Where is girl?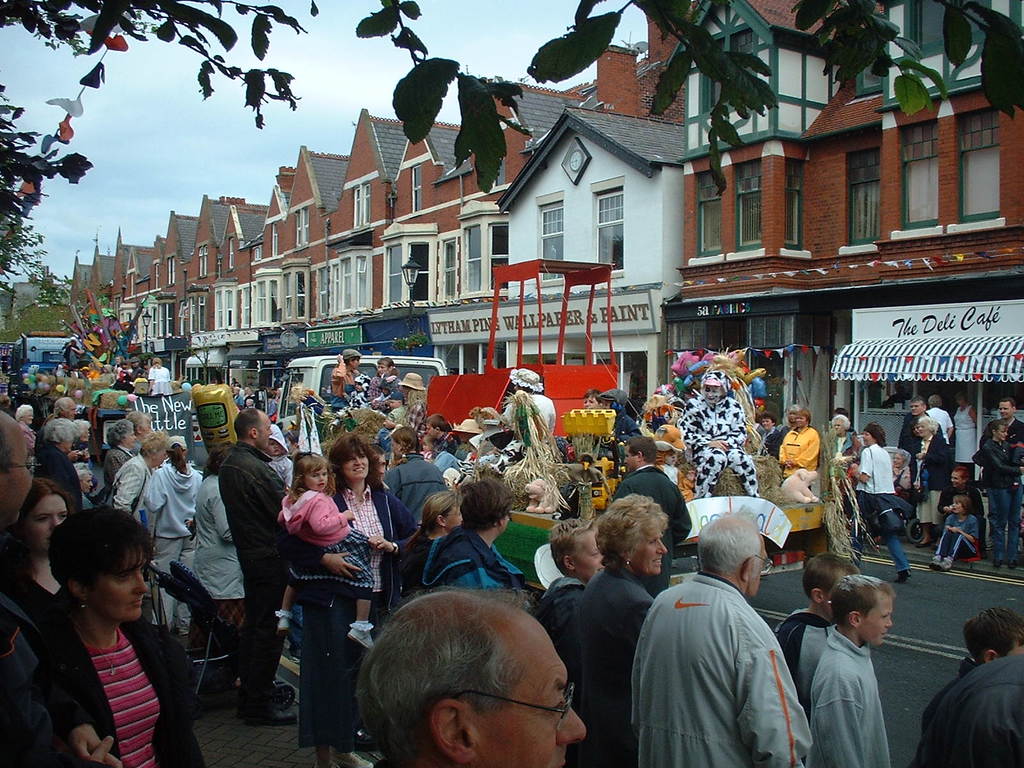
left=35, top=500, right=202, bottom=767.
